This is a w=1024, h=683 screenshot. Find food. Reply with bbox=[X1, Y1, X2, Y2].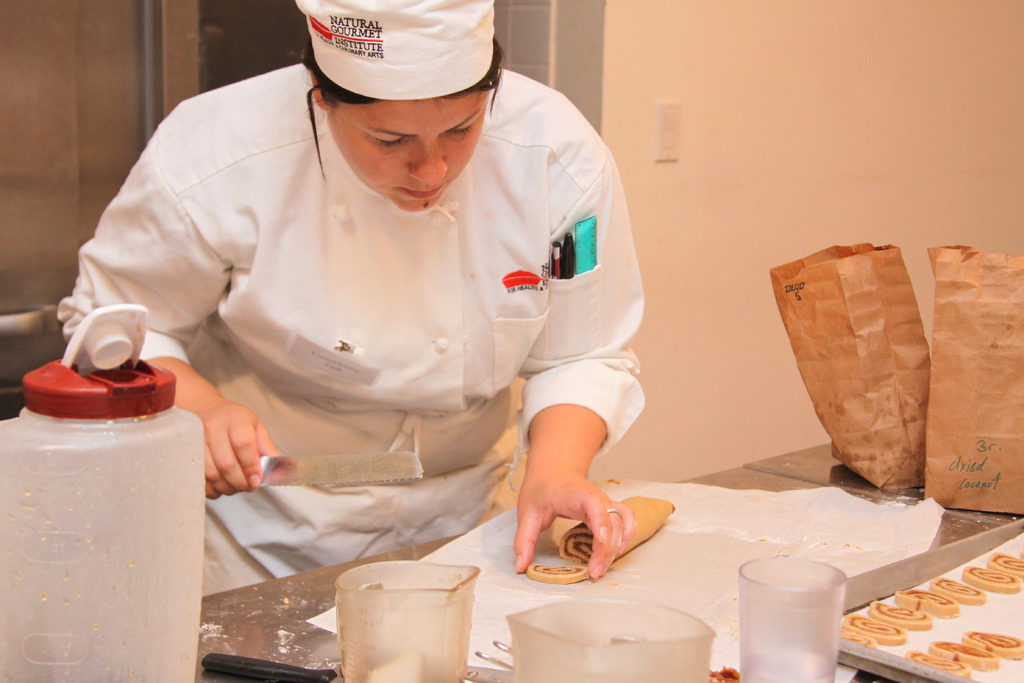
bbox=[990, 551, 1023, 575].
